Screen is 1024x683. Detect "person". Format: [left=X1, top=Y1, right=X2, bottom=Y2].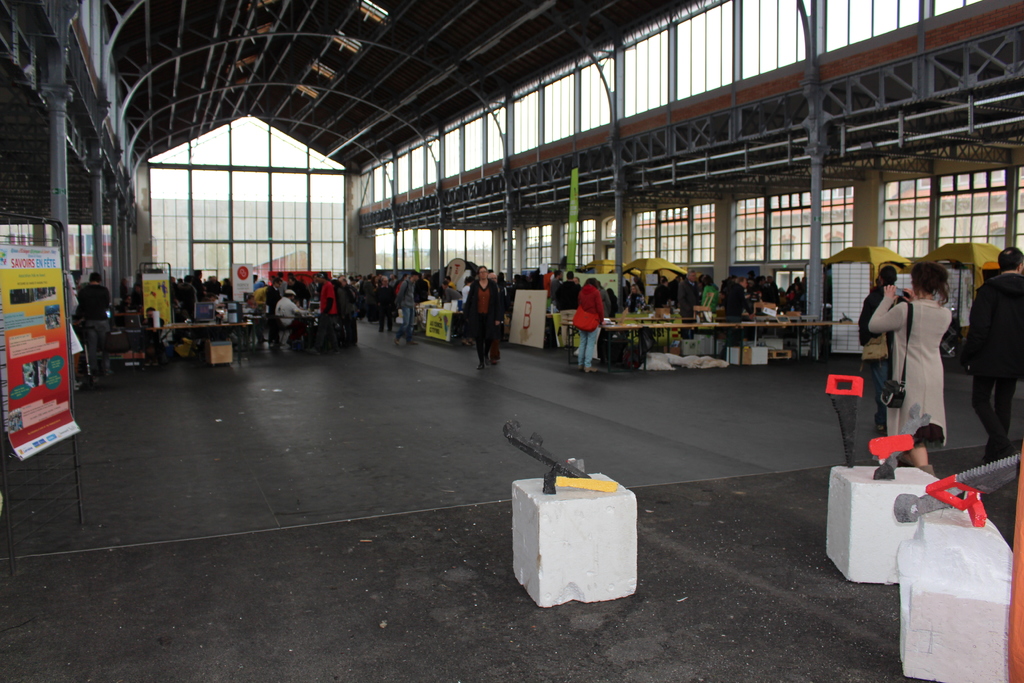
[left=963, top=243, right=1023, bottom=472].
